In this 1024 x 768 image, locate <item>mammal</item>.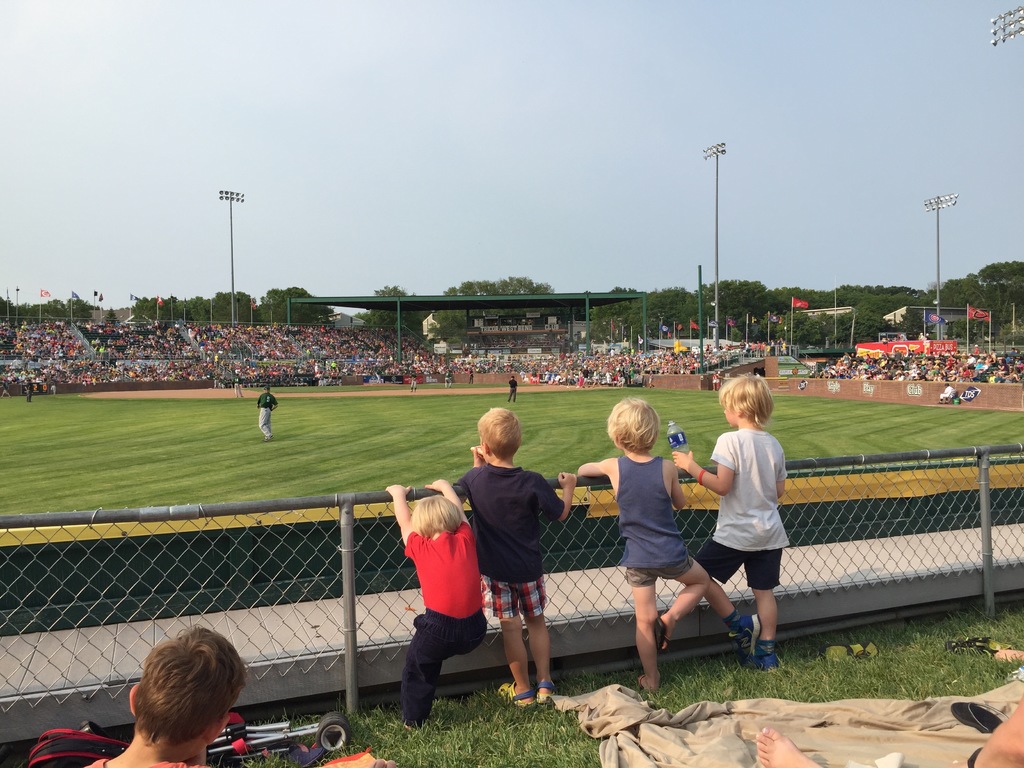
Bounding box: bbox(257, 387, 282, 438).
